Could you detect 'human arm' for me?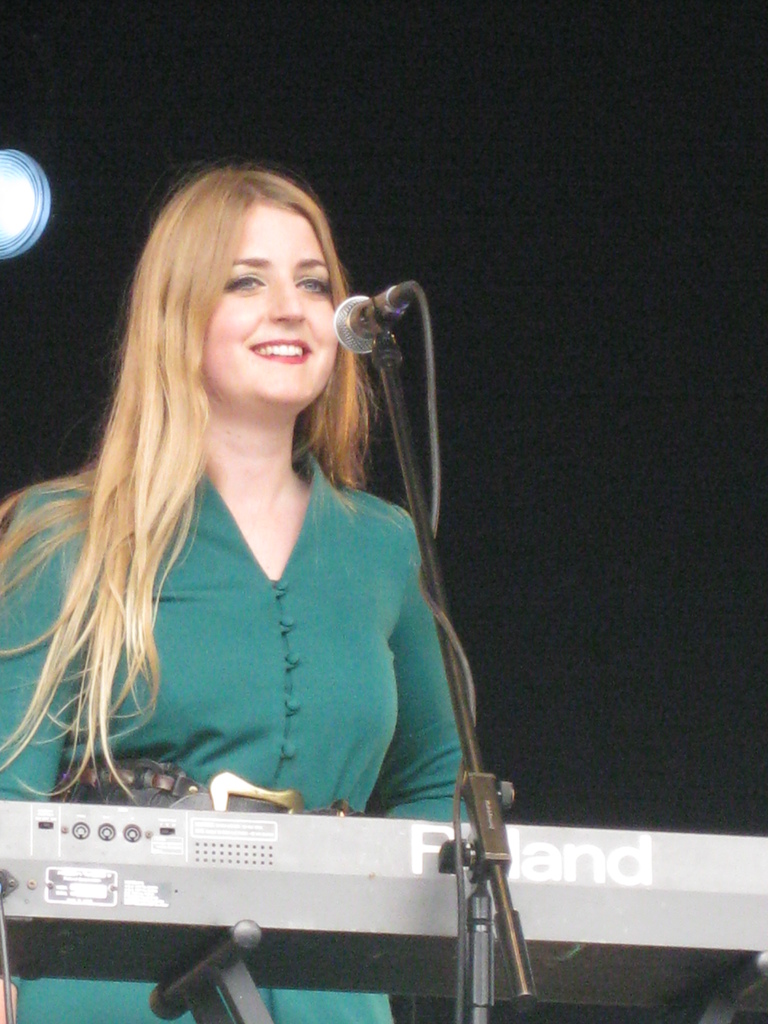
Detection result: (381, 534, 468, 826).
